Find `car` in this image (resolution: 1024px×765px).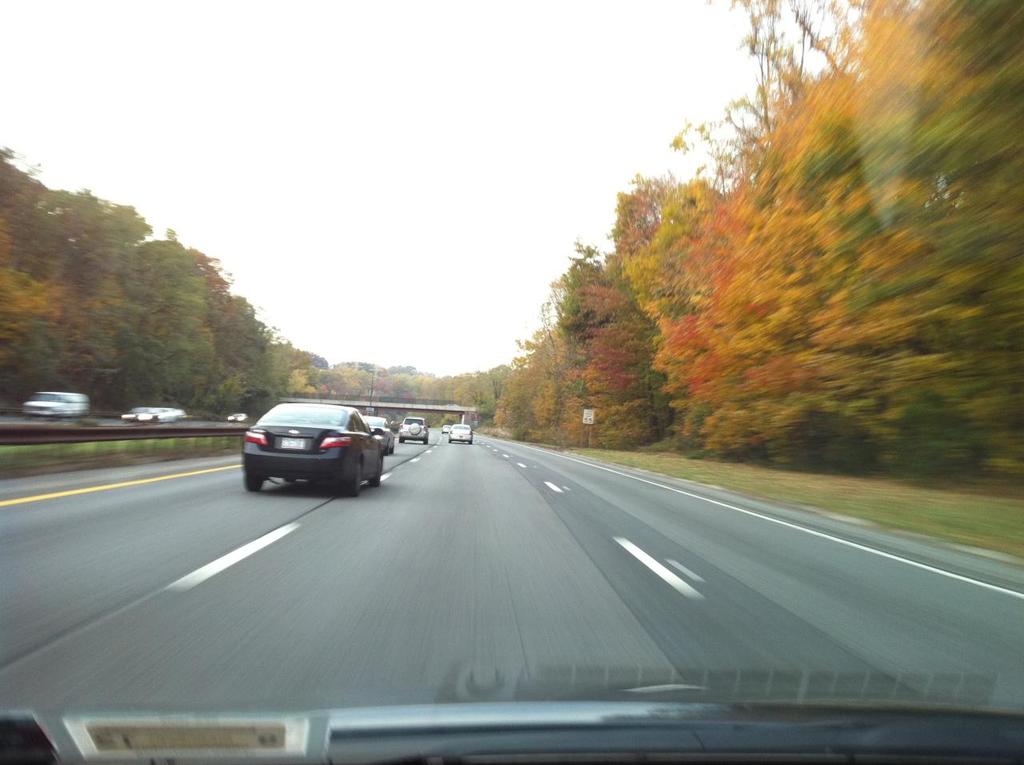
crop(19, 391, 92, 419).
